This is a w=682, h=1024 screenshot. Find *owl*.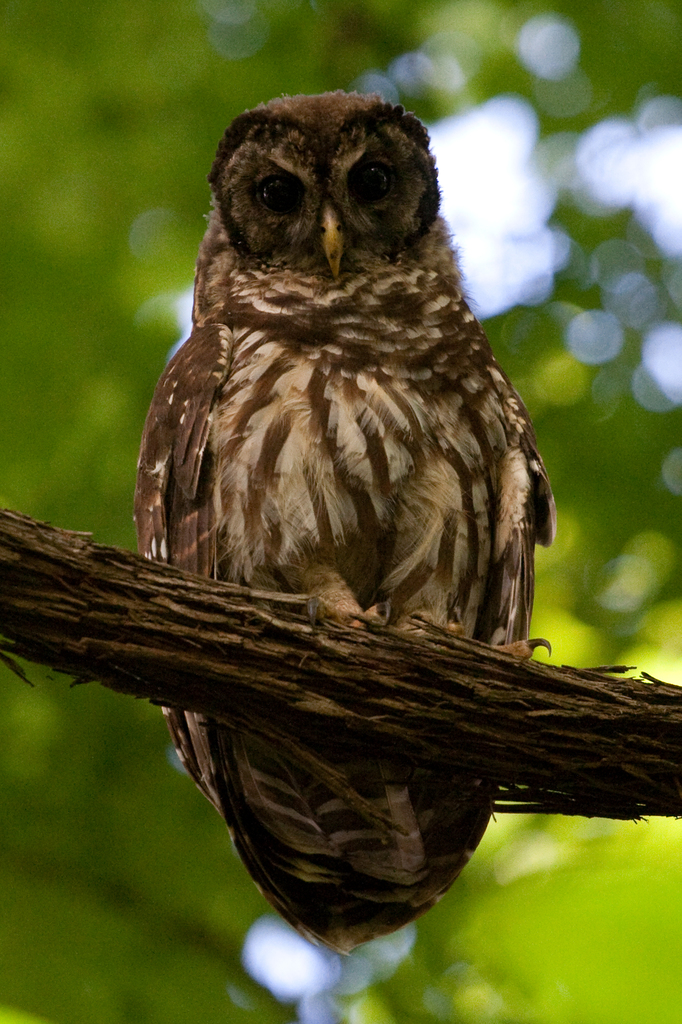
Bounding box: <region>129, 83, 548, 970</region>.
